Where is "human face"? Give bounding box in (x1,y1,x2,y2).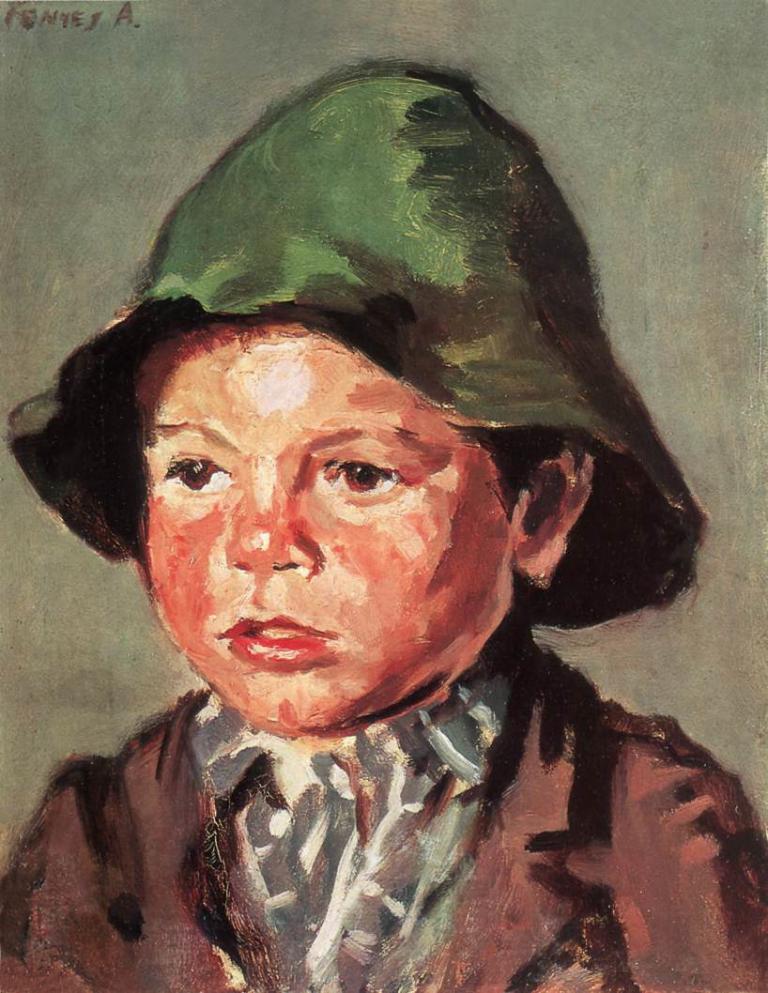
(134,318,515,735).
